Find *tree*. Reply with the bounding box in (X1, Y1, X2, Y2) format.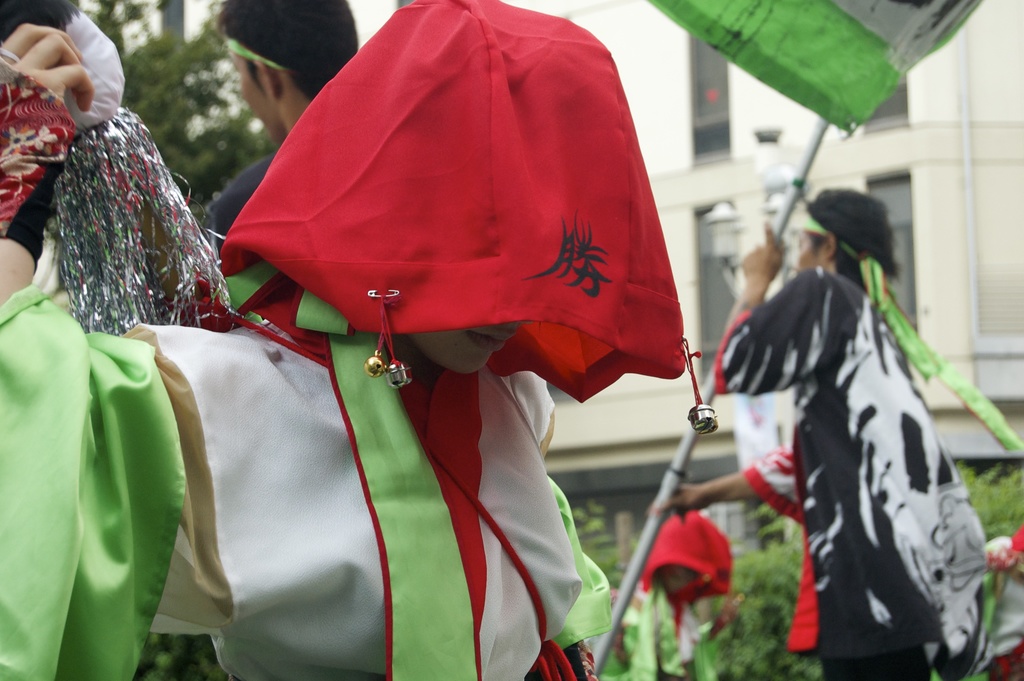
(90, 0, 282, 197).
